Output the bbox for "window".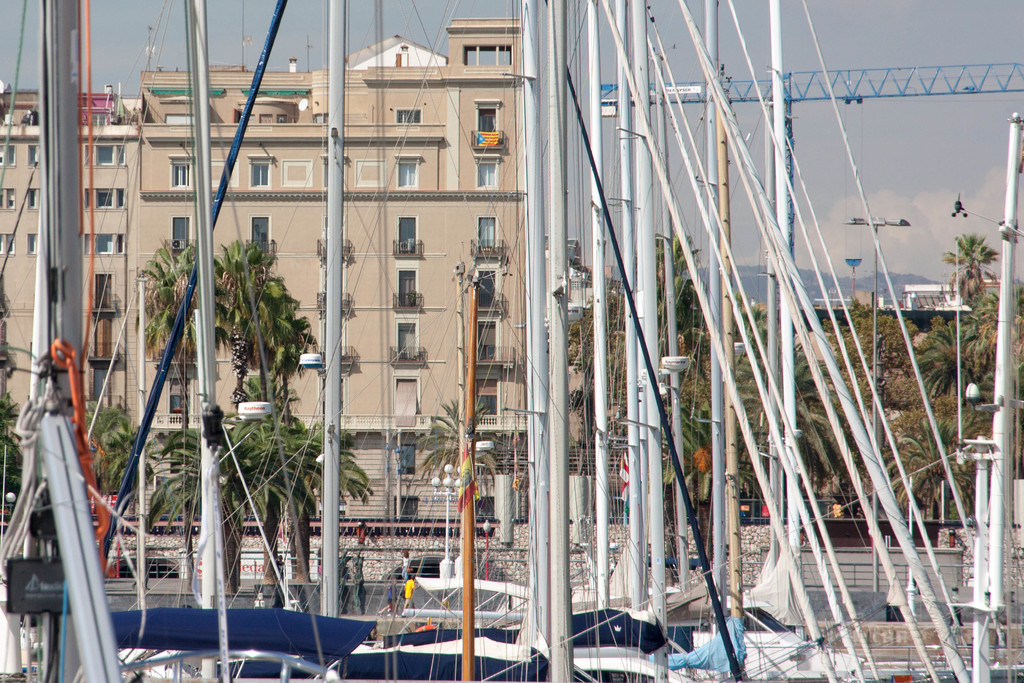
[x1=28, y1=188, x2=42, y2=210].
